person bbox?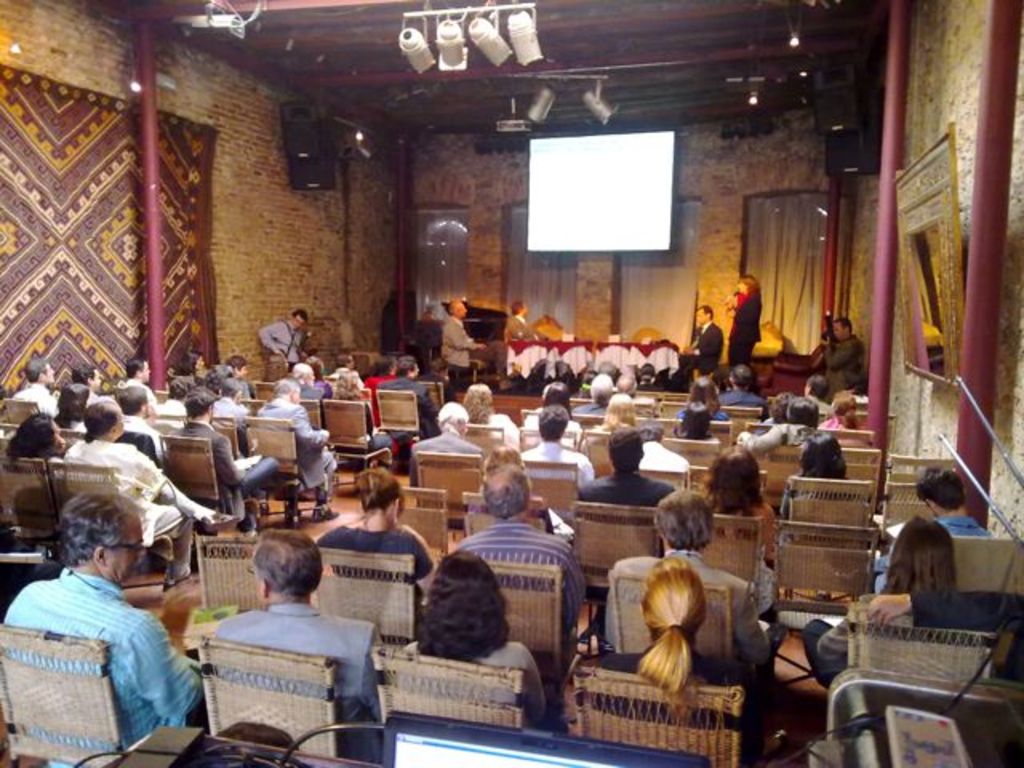
(66,352,109,411)
